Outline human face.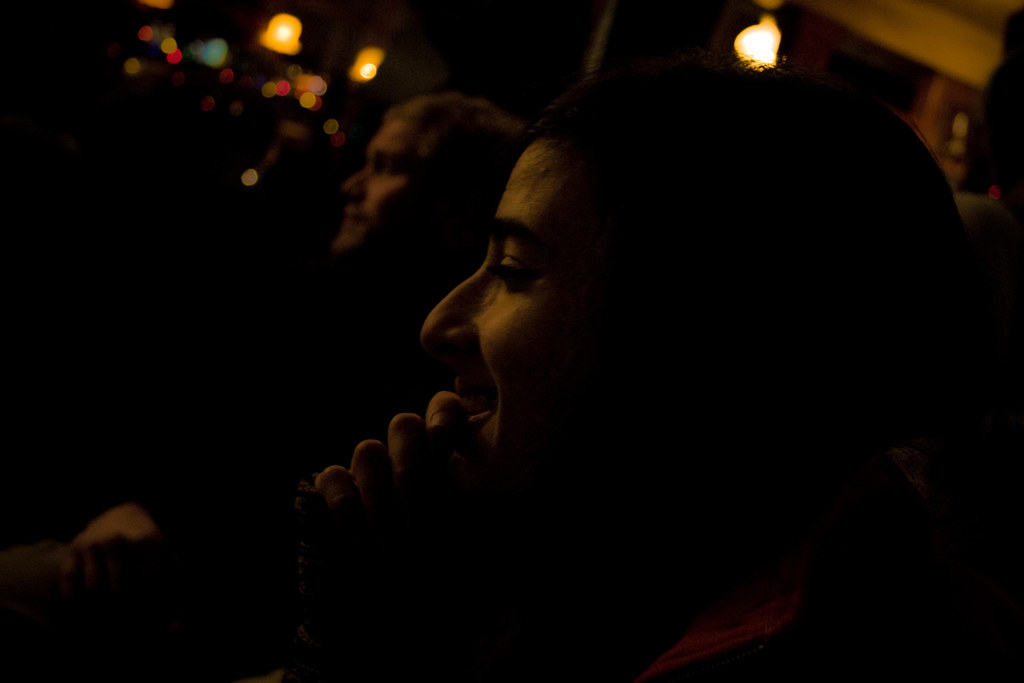
Outline: <box>334,117,439,255</box>.
